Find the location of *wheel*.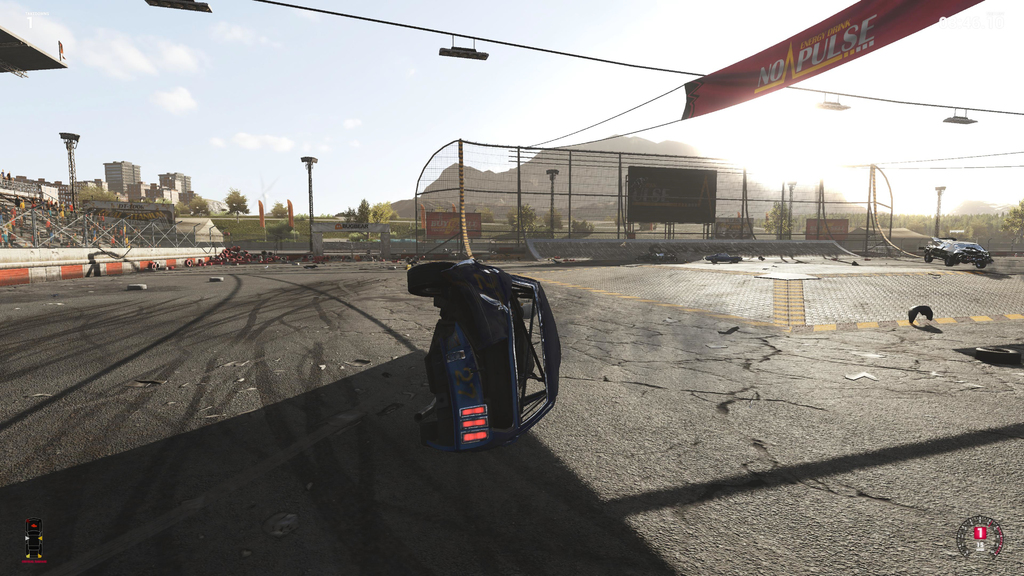
Location: left=209, top=276, right=223, bottom=282.
